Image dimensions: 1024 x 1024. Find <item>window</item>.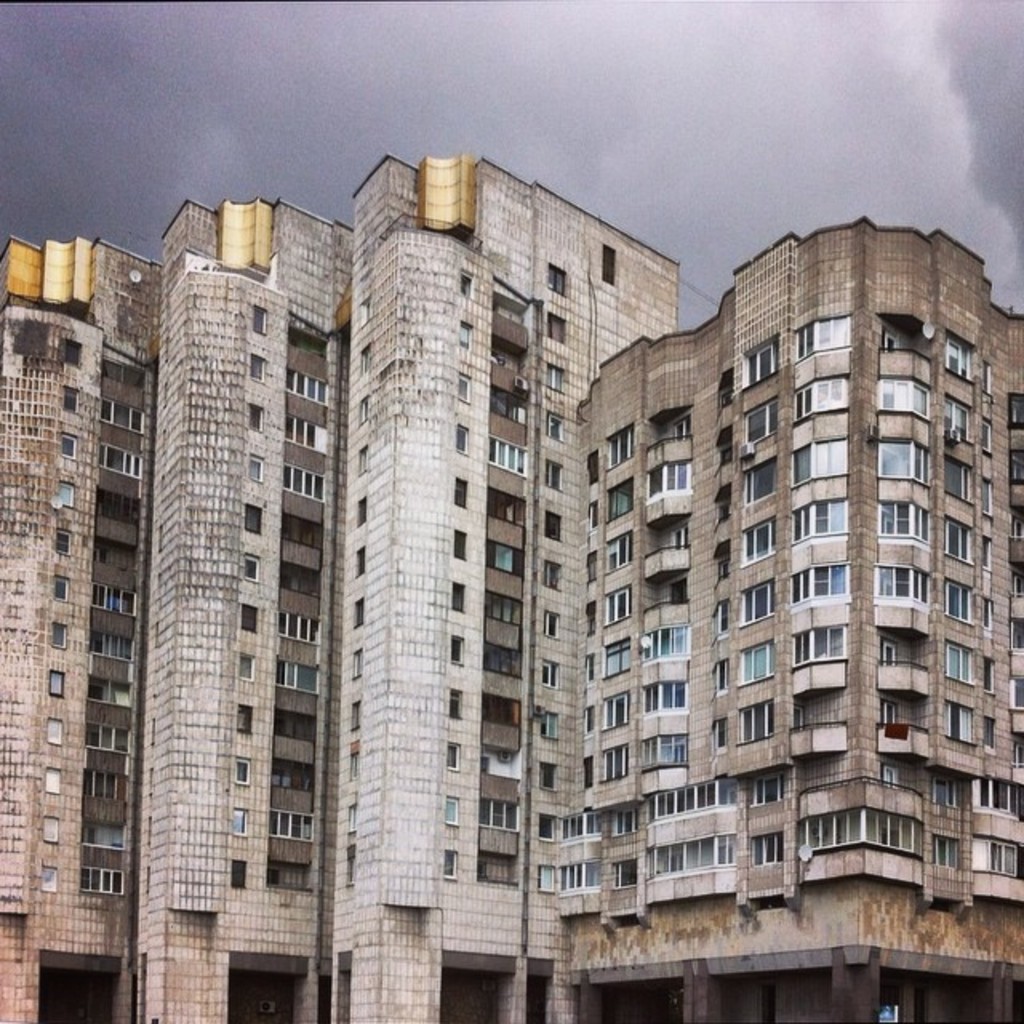
(left=789, top=434, right=854, bottom=488).
